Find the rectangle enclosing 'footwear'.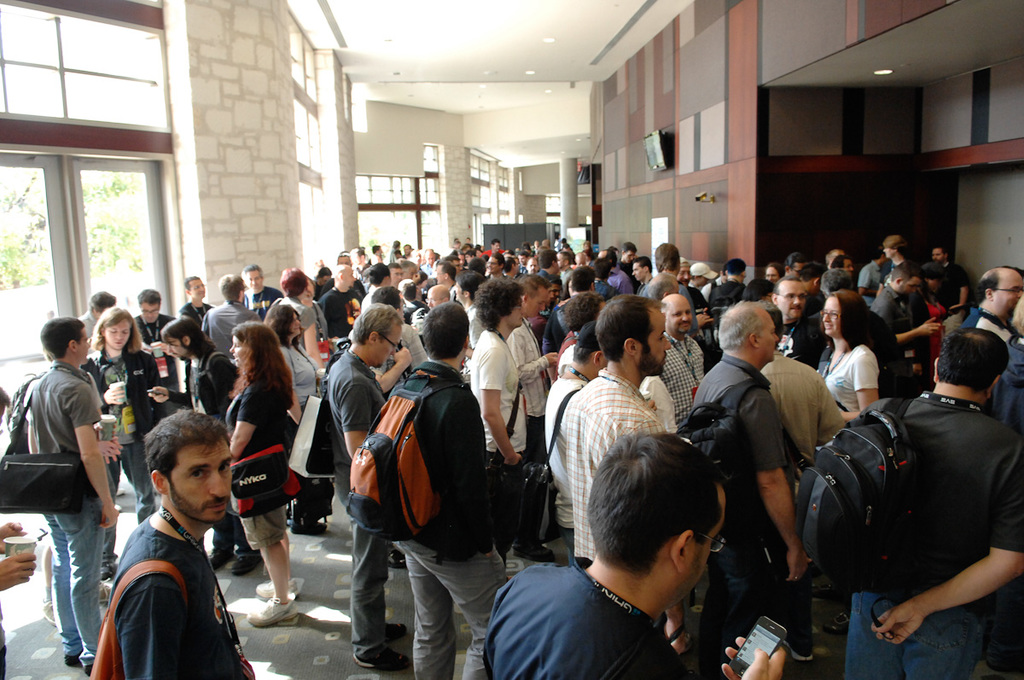
66,652,83,668.
